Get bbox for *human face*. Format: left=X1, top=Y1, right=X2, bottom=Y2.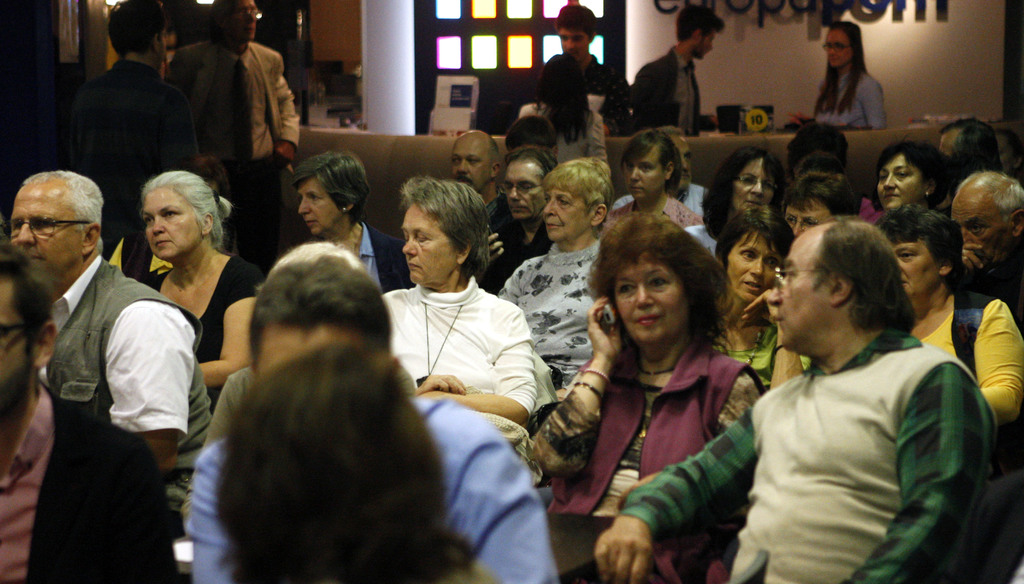
left=451, top=129, right=486, bottom=186.
